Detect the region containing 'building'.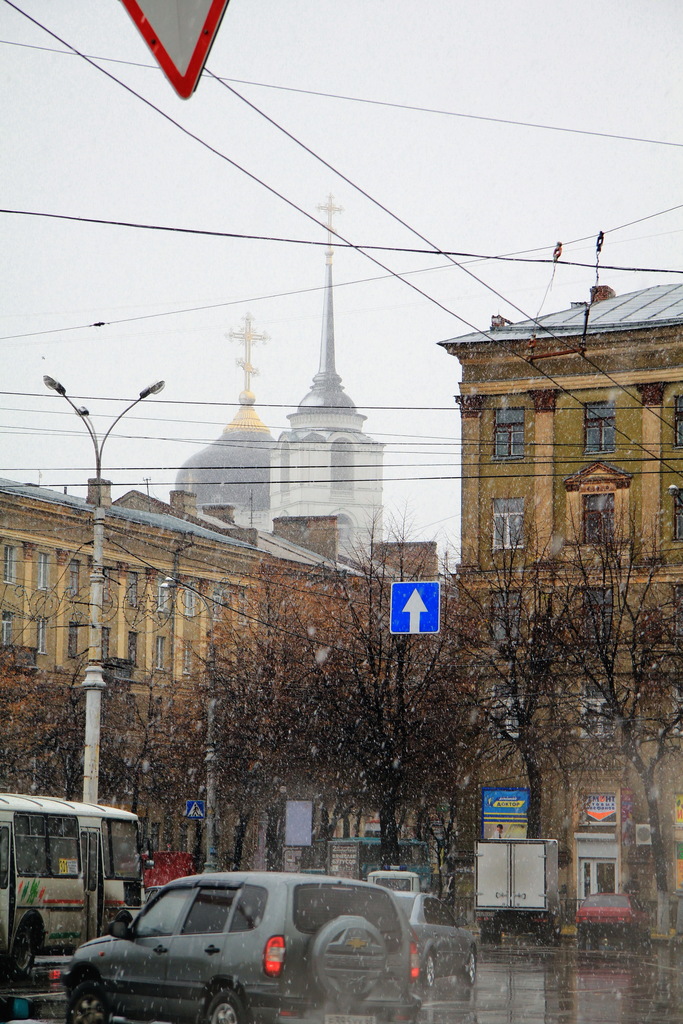
{"x1": 0, "y1": 187, "x2": 438, "y2": 858}.
